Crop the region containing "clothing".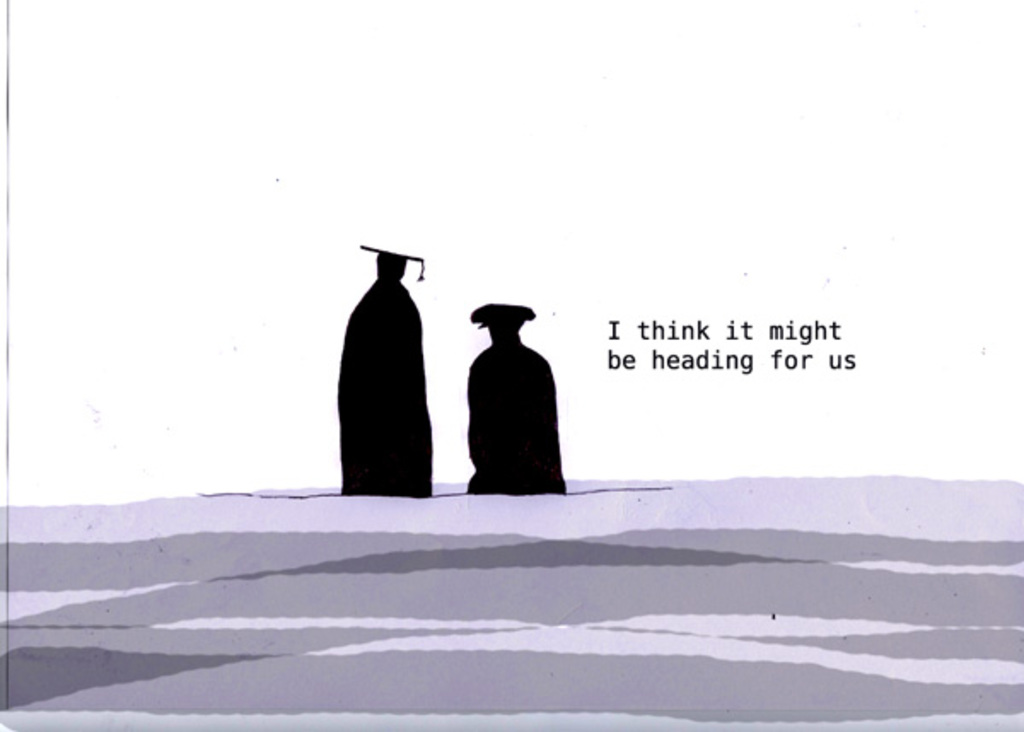
Crop region: box=[345, 285, 435, 497].
